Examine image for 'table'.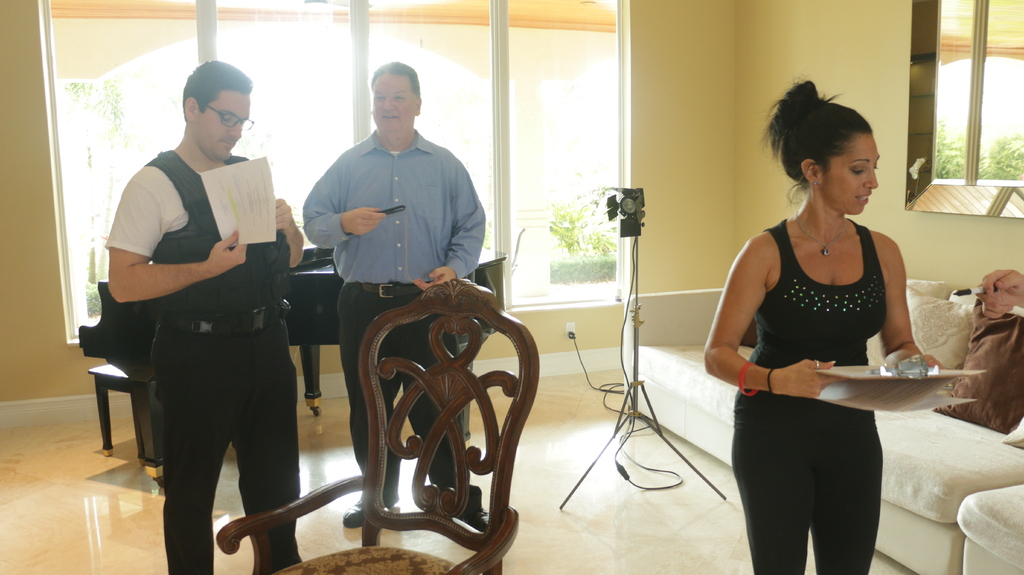
Examination result: (left=85, top=365, right=128, bottom=450).
